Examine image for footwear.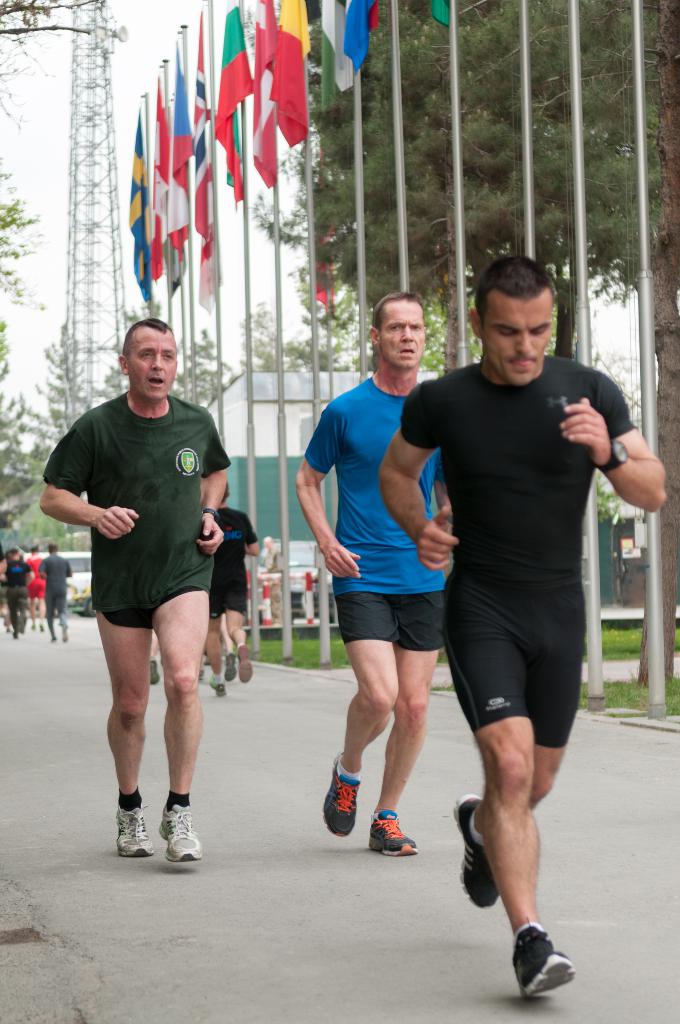
Examination result: {"x1": 198, "y1": 669, "x2": 205, "y2": 681}.
